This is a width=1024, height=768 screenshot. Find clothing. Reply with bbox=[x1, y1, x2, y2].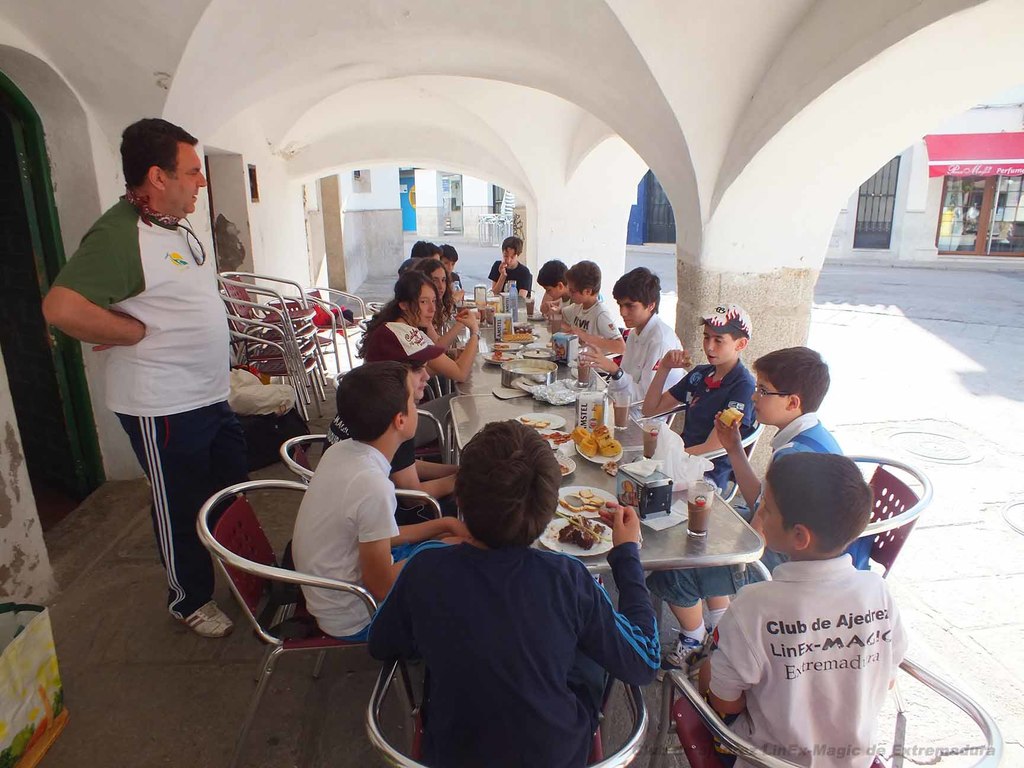
bbox=[321, 413, 458, 514].
